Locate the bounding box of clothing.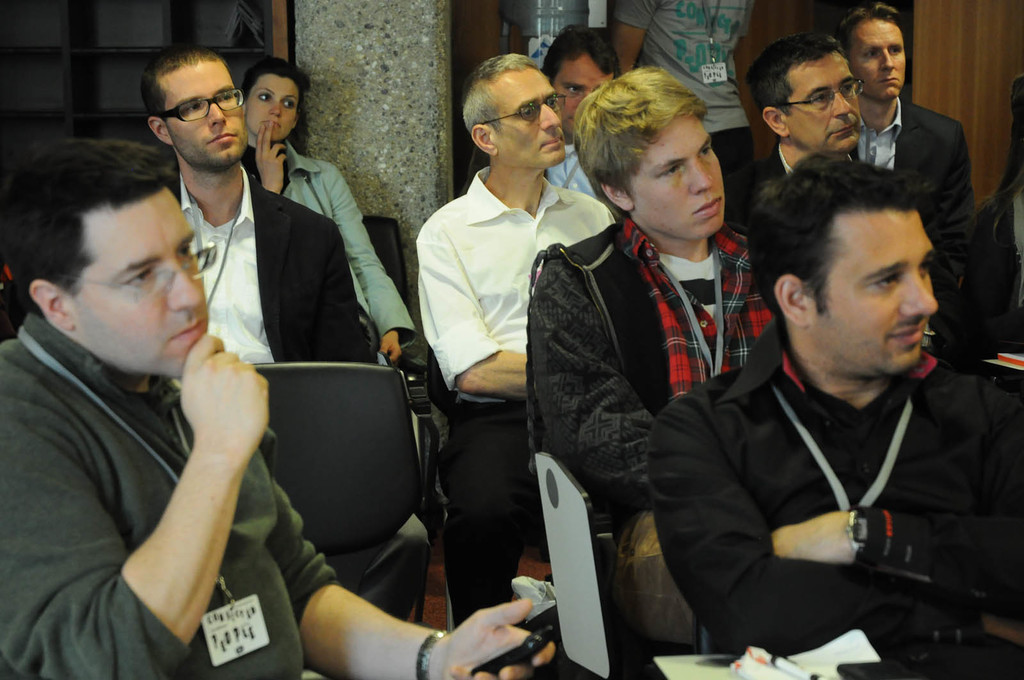
Bounding box: l=0, t=312, r=342, b=679.
